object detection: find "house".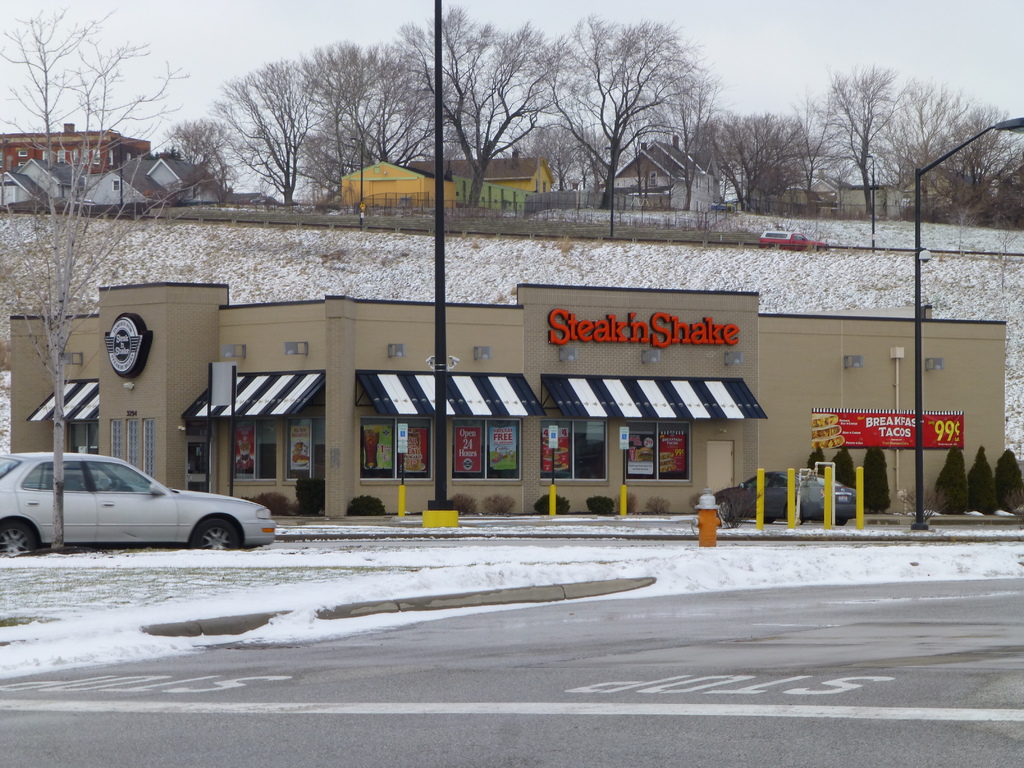
4, 125, 242, 211.
